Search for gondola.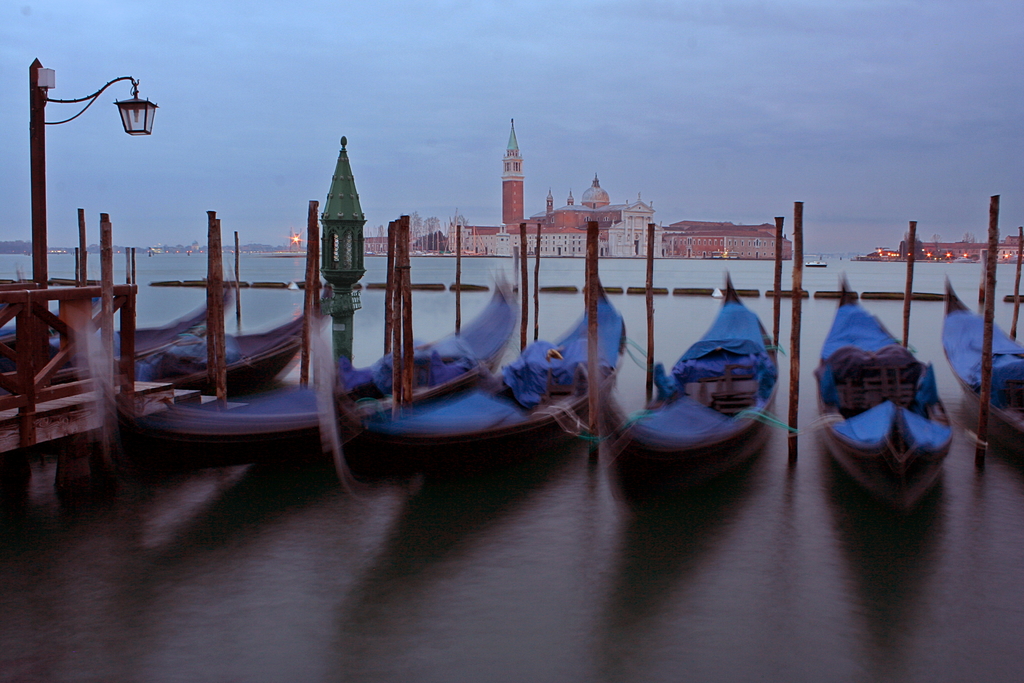
Found at left=188, top=261, right=504, bottom=474.
